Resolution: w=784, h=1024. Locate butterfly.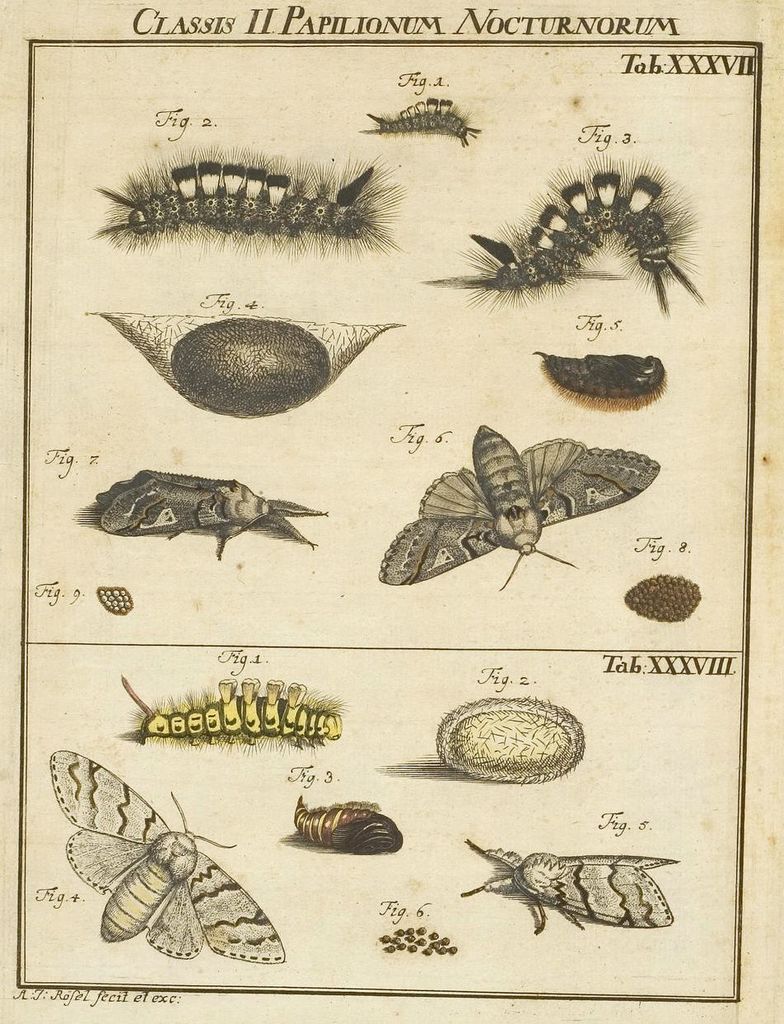
locate(460, 844, 679, 942).
